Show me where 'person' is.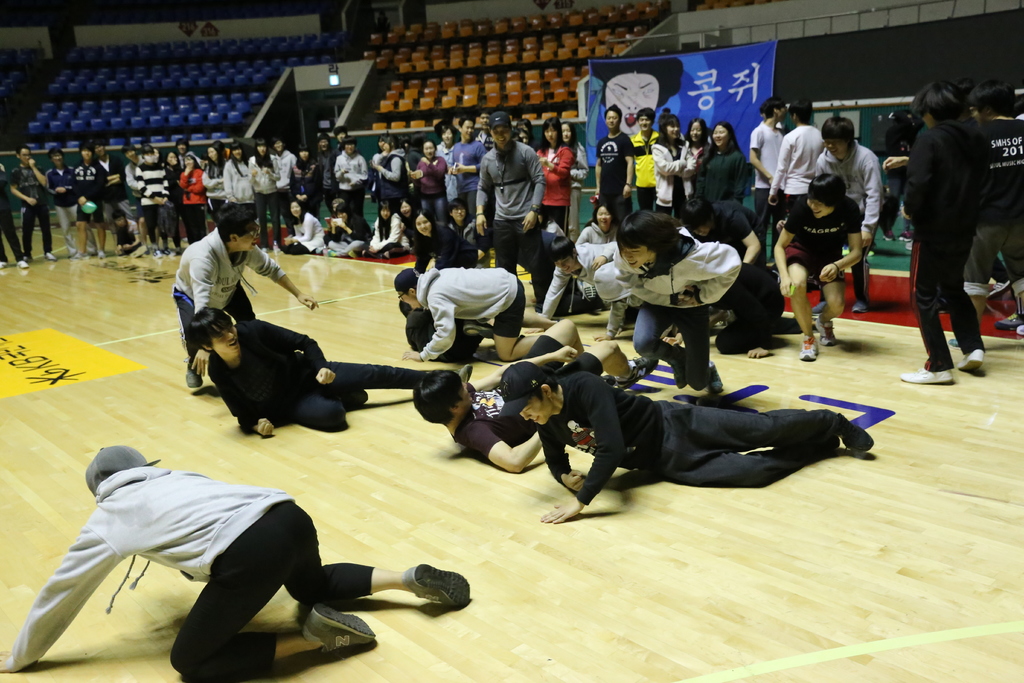
'person' is at (left=115, top=203, right=139, bottom=263).
